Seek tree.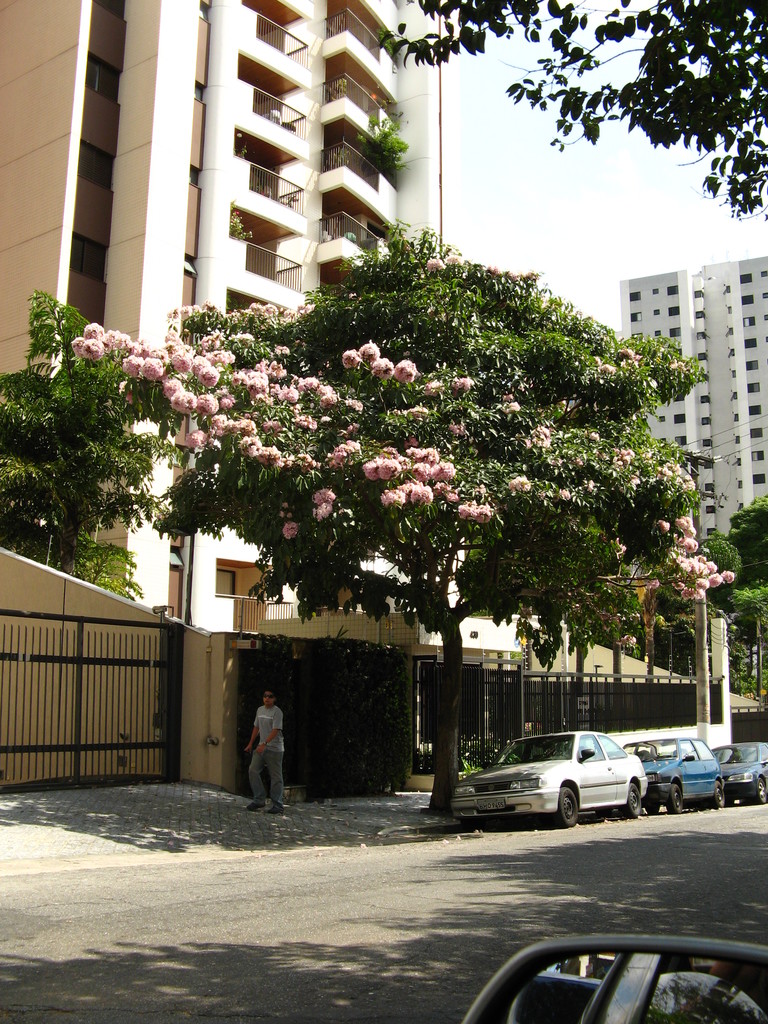
Rect(577, 495, 767, 707).
